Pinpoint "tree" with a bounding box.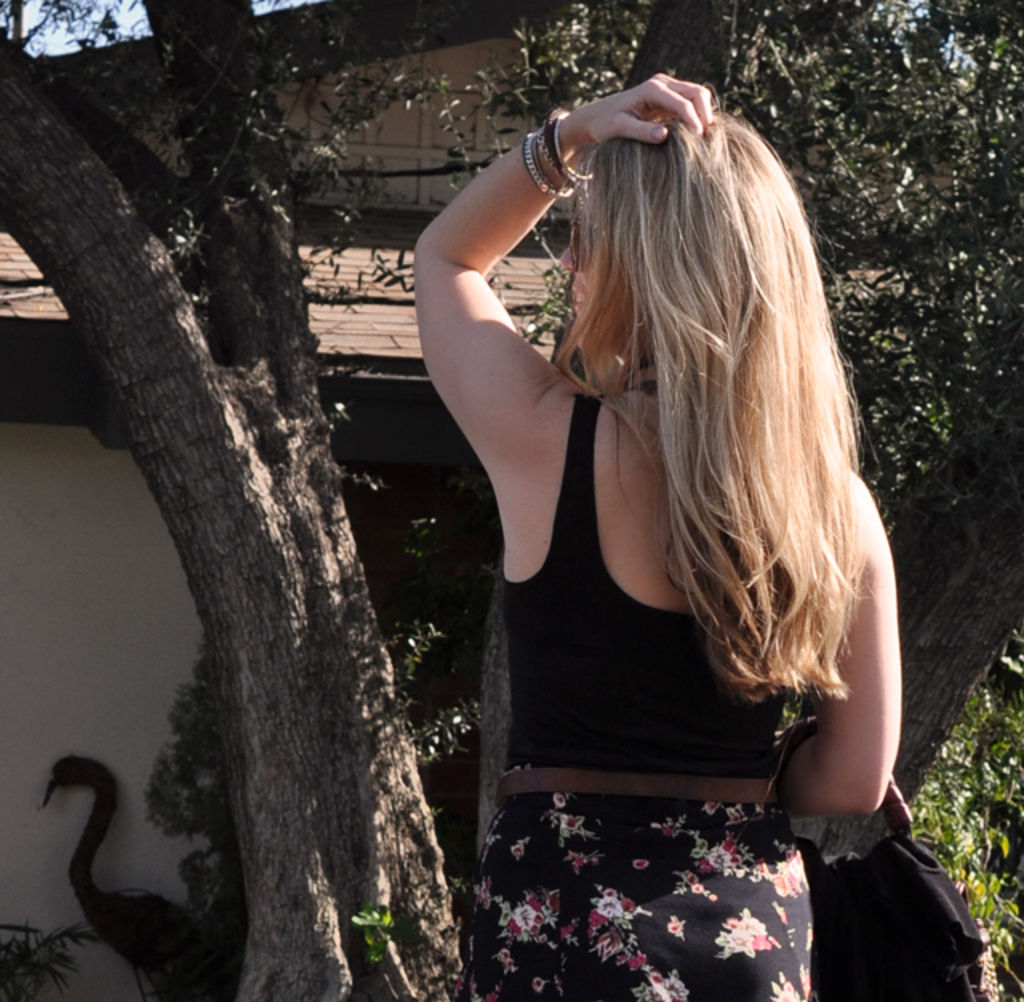
0 0 499 1000.
